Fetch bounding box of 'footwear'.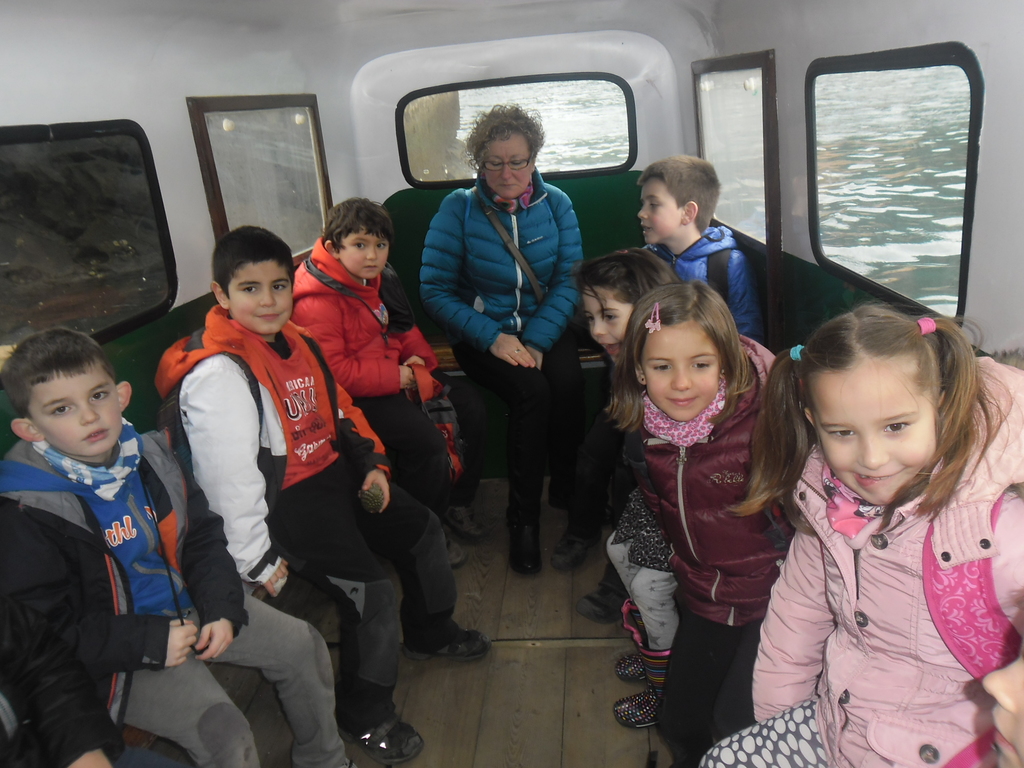
Bbox: 408 616 496 663.
